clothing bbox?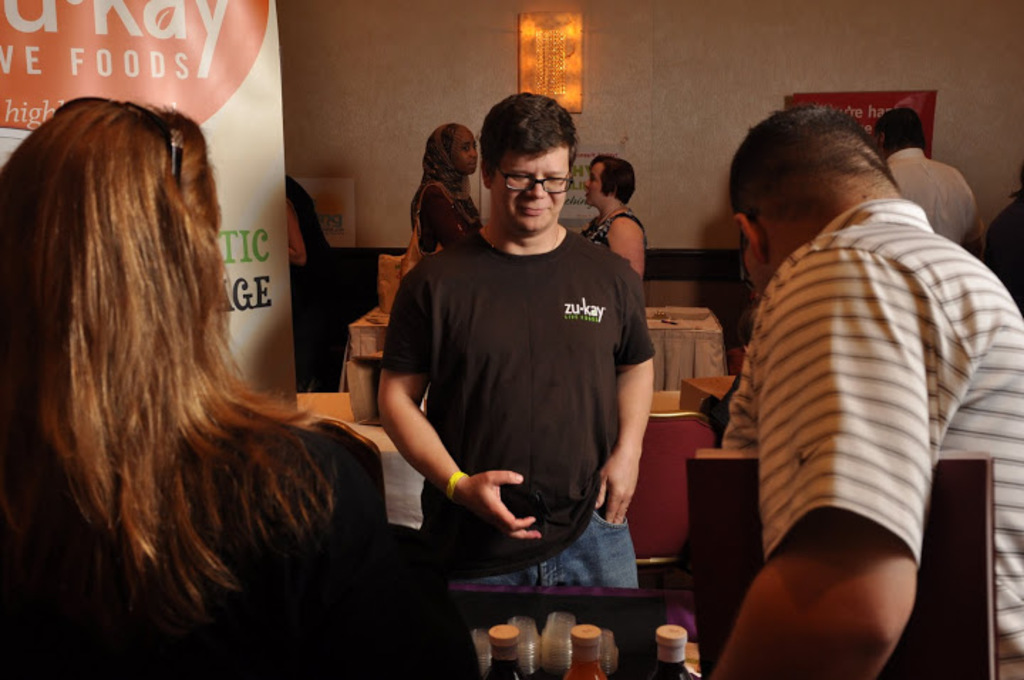
885/149/971/246
